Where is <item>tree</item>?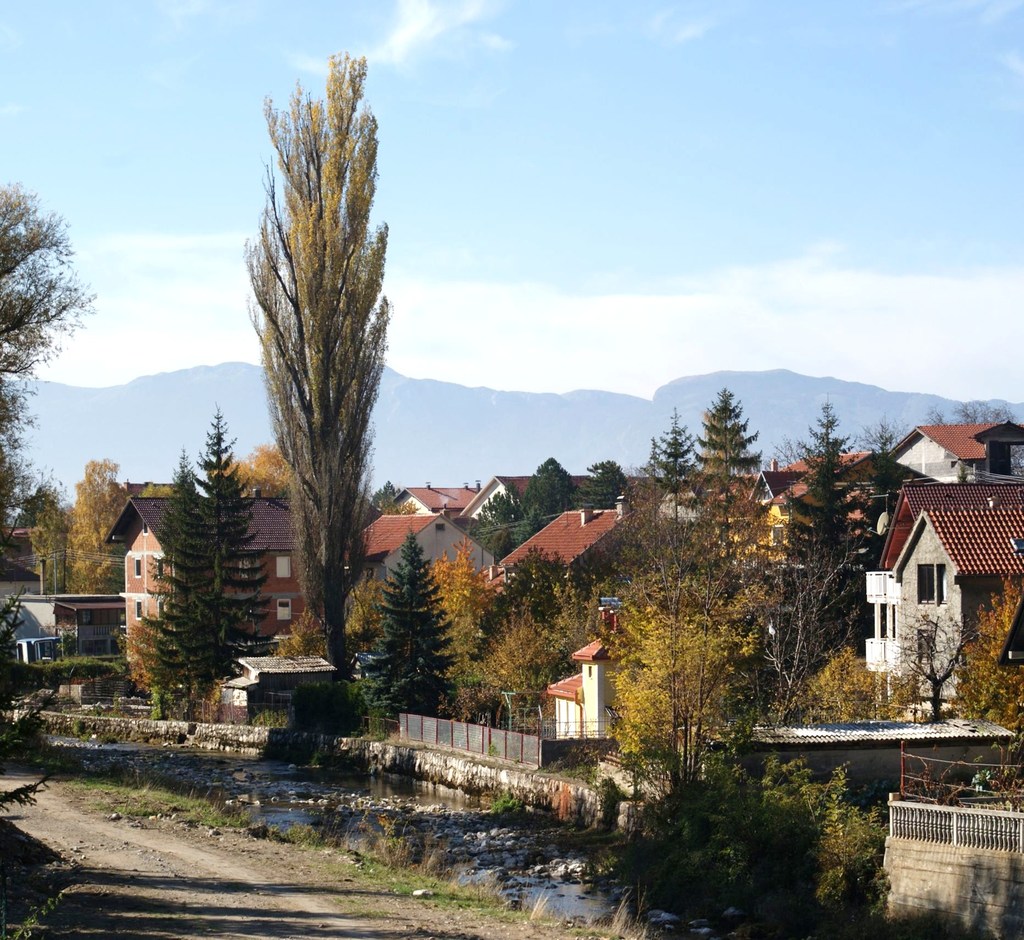
pyautogui.locateOnScreen(860, 407, 894, 600).
